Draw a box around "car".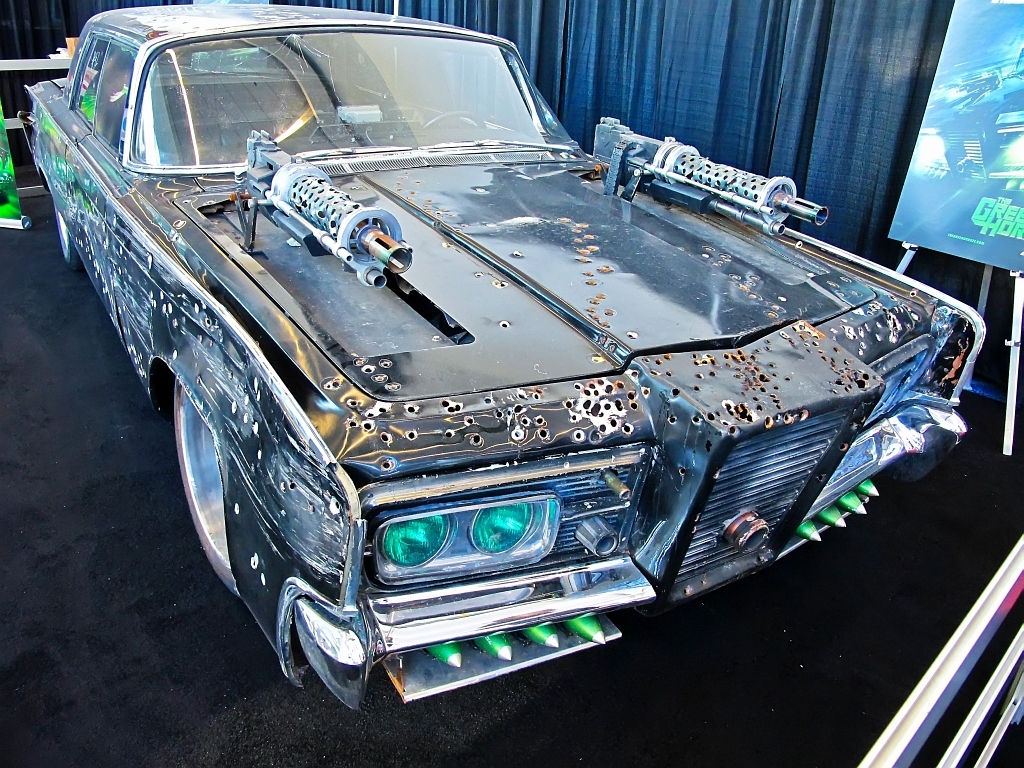
0 0 993 767.
